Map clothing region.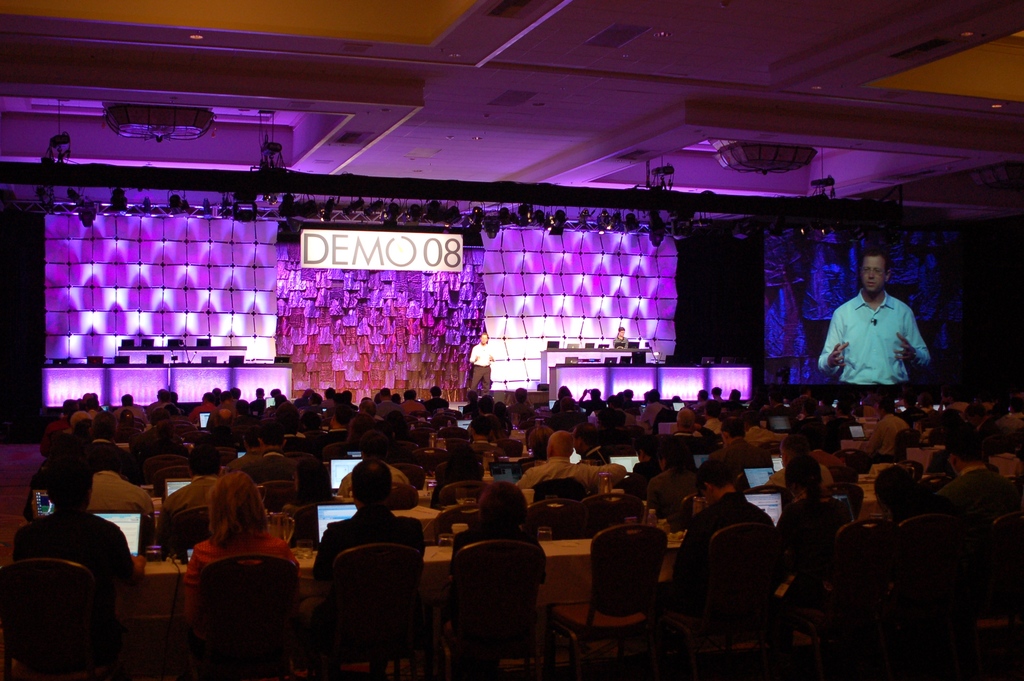
Mapped to pyautogui.locateOnScreen(820, 293, 925, 394).
